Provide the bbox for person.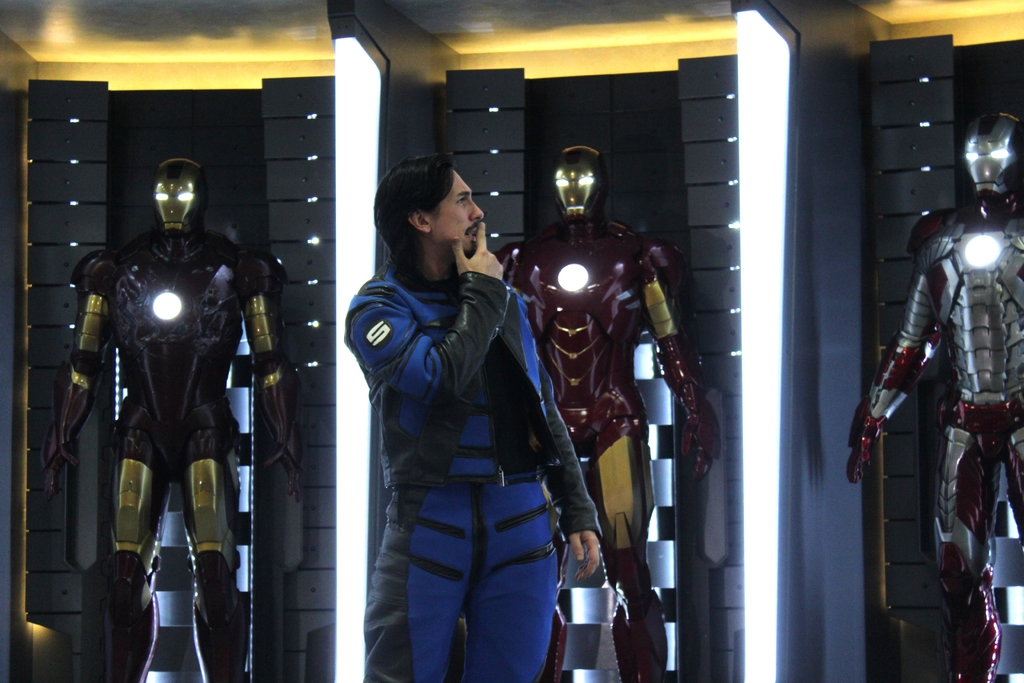
l=499, t=151, r=707, b=682.
